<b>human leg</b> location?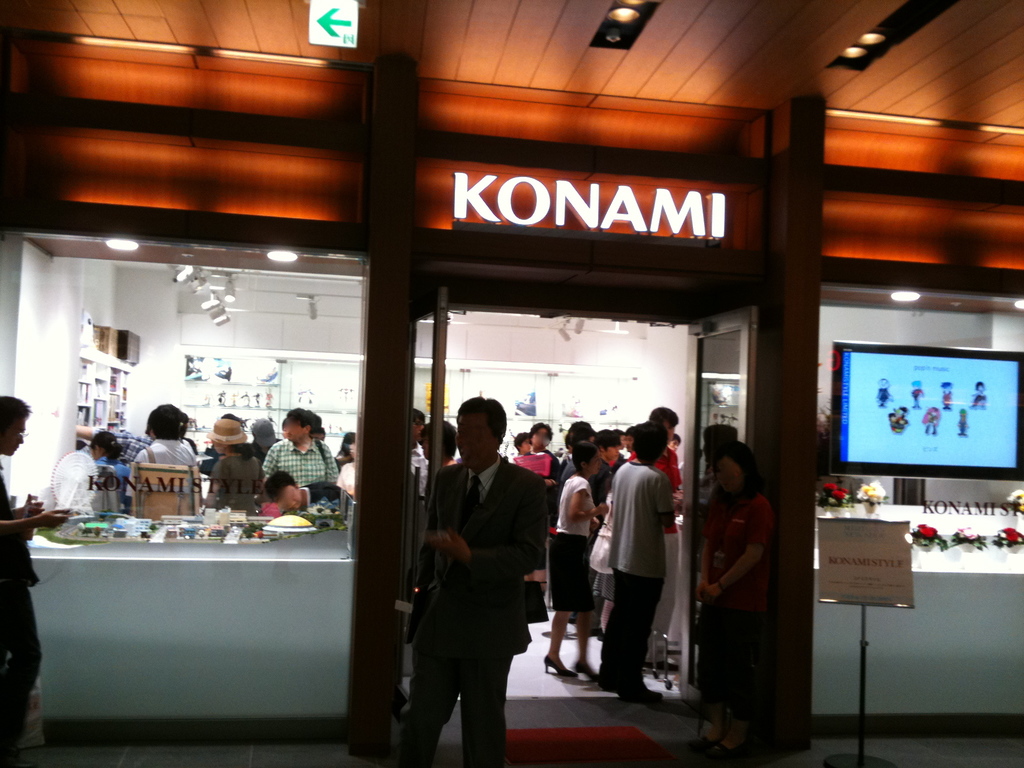
568,617,596,679
